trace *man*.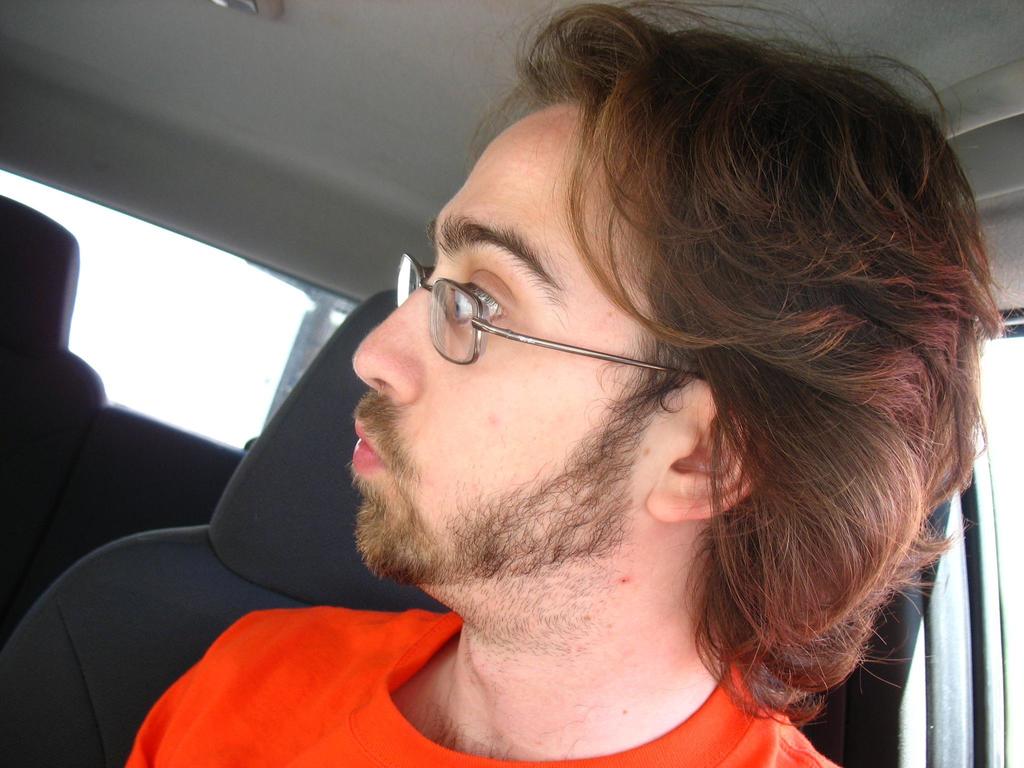
Traced to Rect(123, 47, 1023, 762).
